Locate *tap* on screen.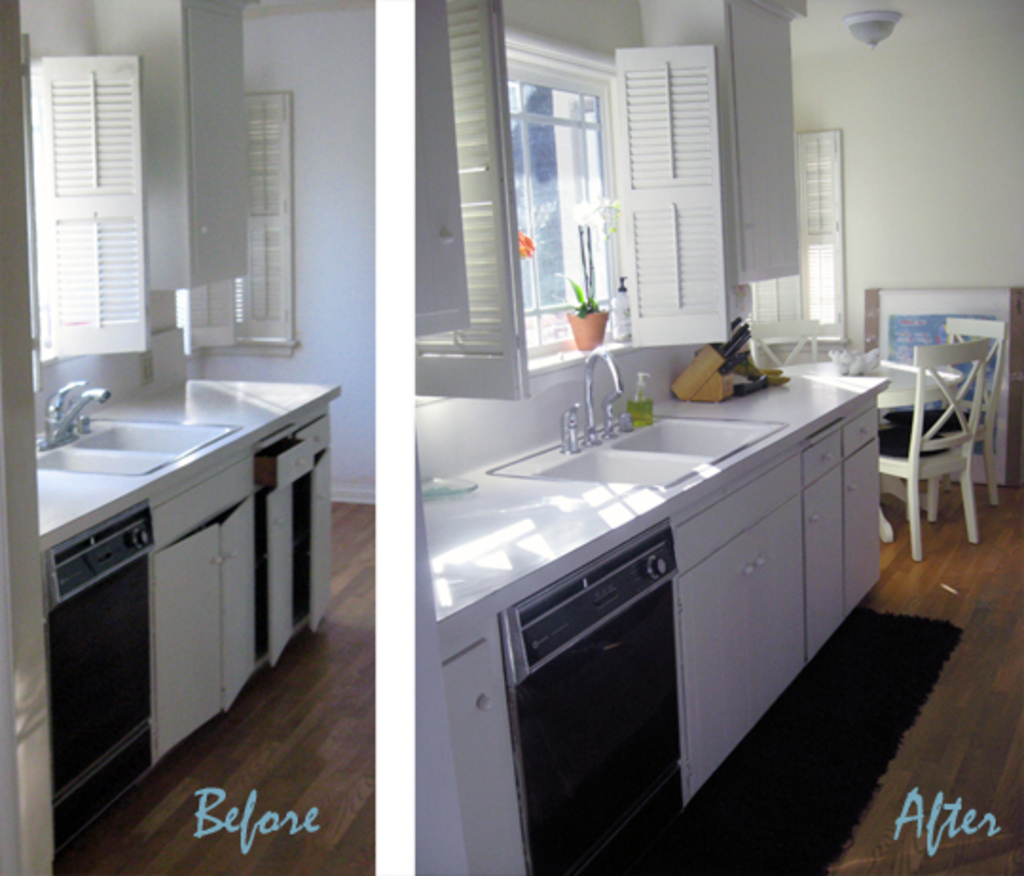
On screen at <region>38, 368, 118, 453</region>.
